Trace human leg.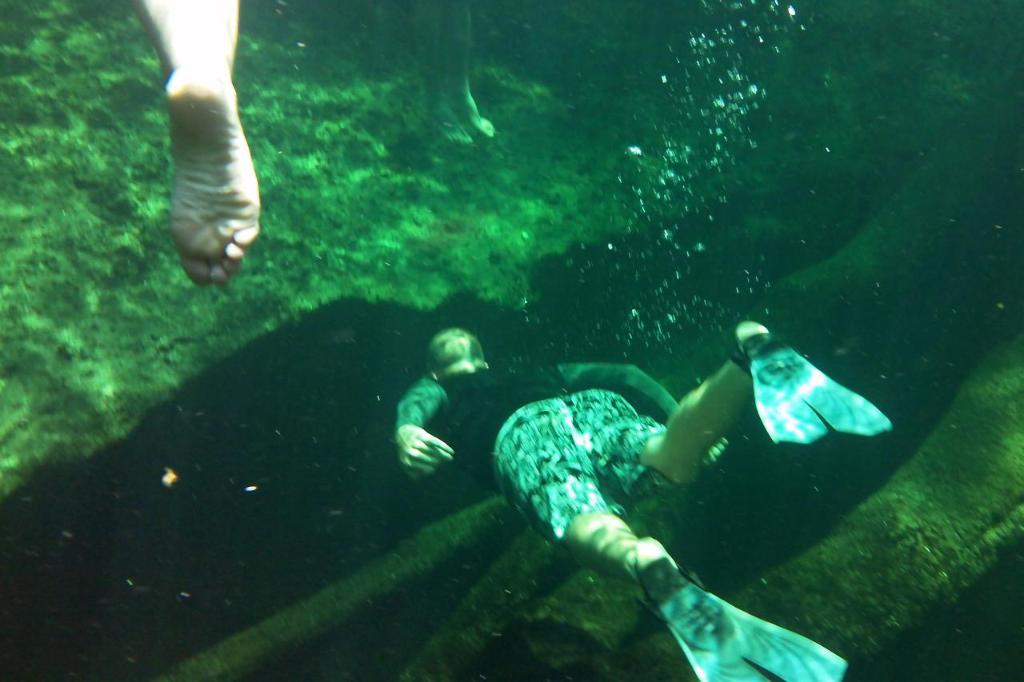
Traced to detection(573, 318, 892, 424).
